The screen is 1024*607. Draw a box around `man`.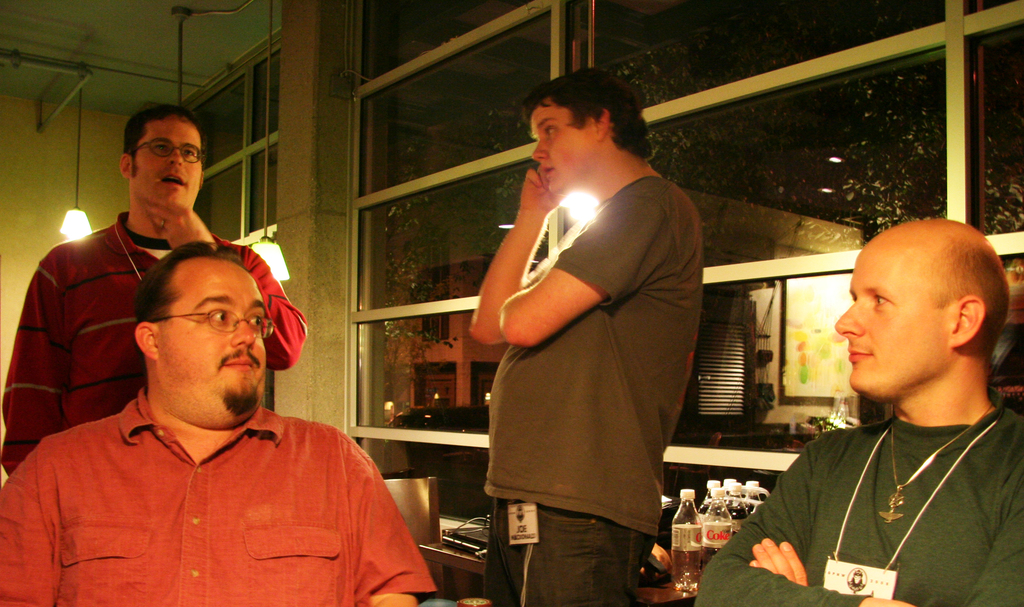
rect(468, 67, 705, 606).
